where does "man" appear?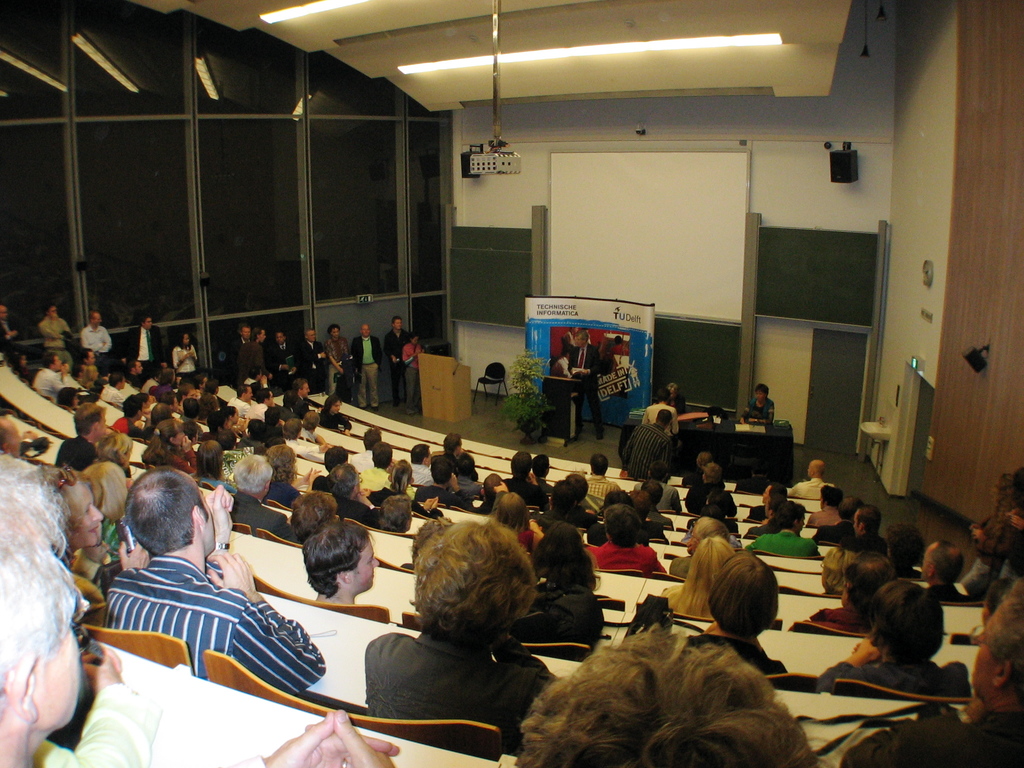
Appears at <box>807,481,848,527</box>.
